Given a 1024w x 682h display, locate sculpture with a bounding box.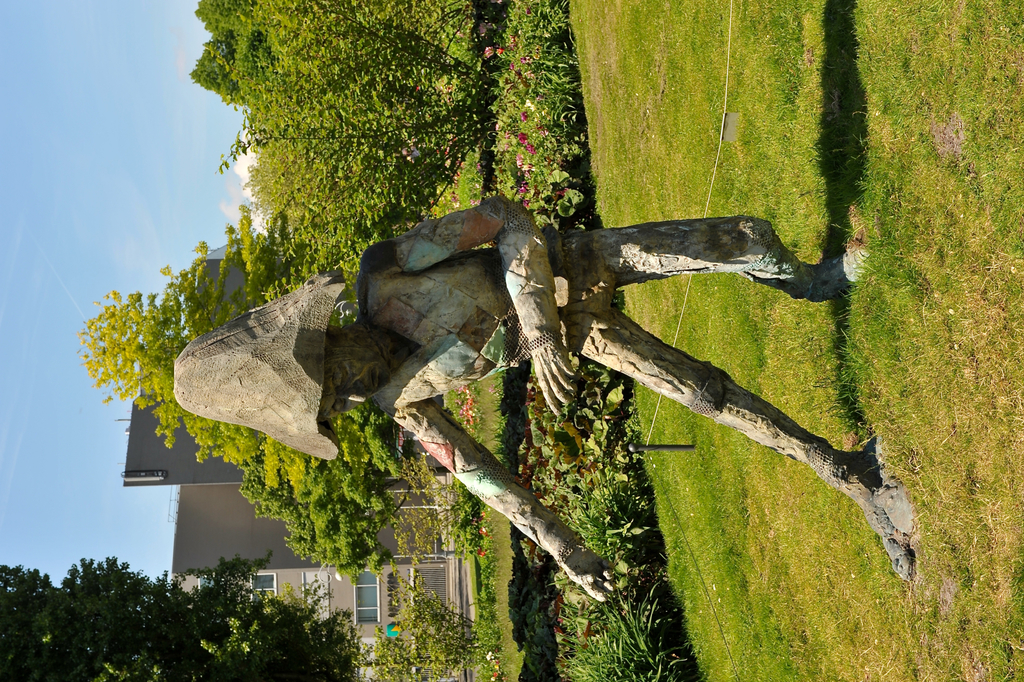
Located: <bbox>152, 143, 856, 618</bbox>.
